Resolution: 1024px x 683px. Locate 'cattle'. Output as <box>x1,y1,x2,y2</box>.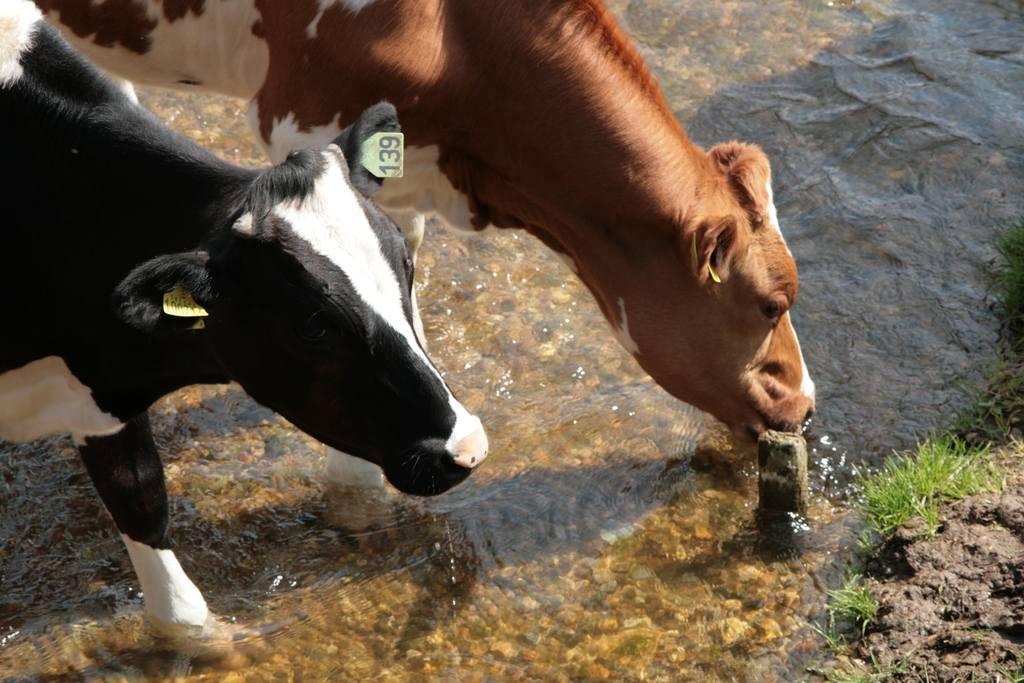
<box>0,0,488,657</box>.
